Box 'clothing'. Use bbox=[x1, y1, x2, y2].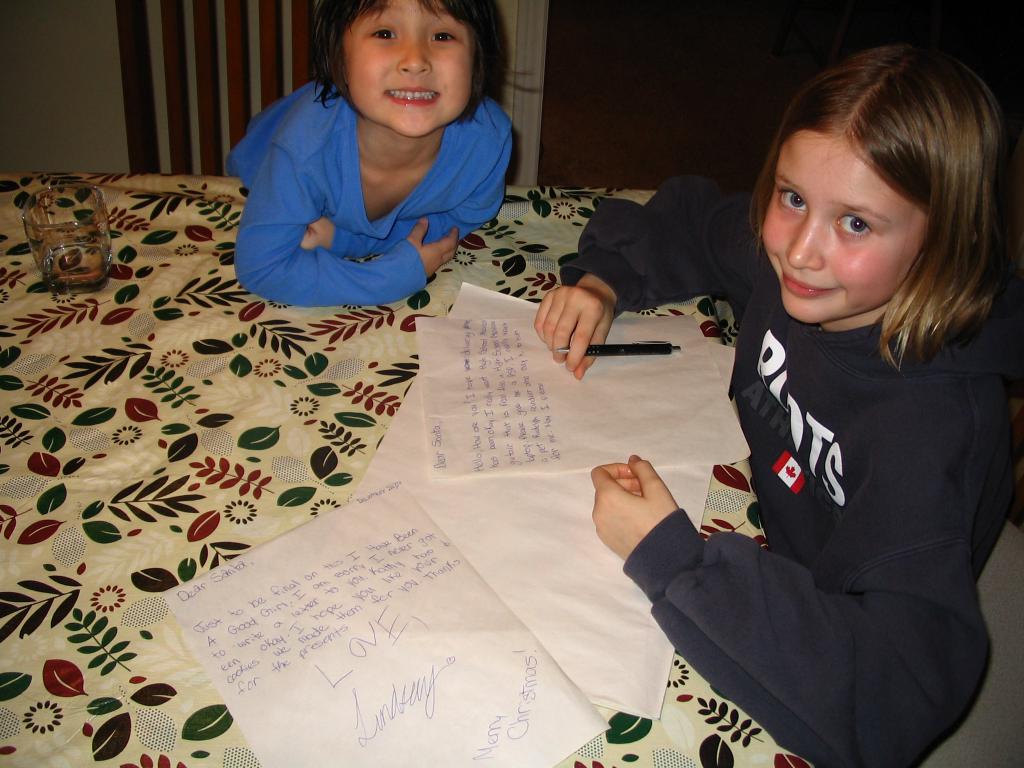
bbox=[554, 170, 1019, 767].
